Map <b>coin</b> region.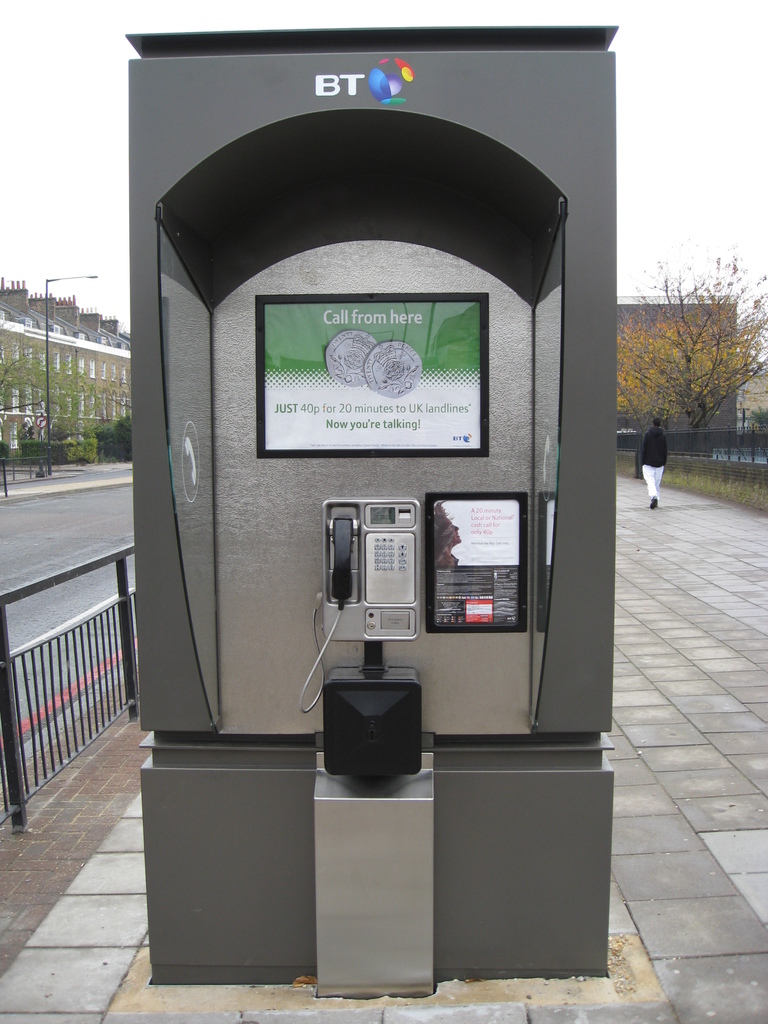
Mapped to {"x1": 324, "y1": 330, "x2": 372, "y2": 383}.
